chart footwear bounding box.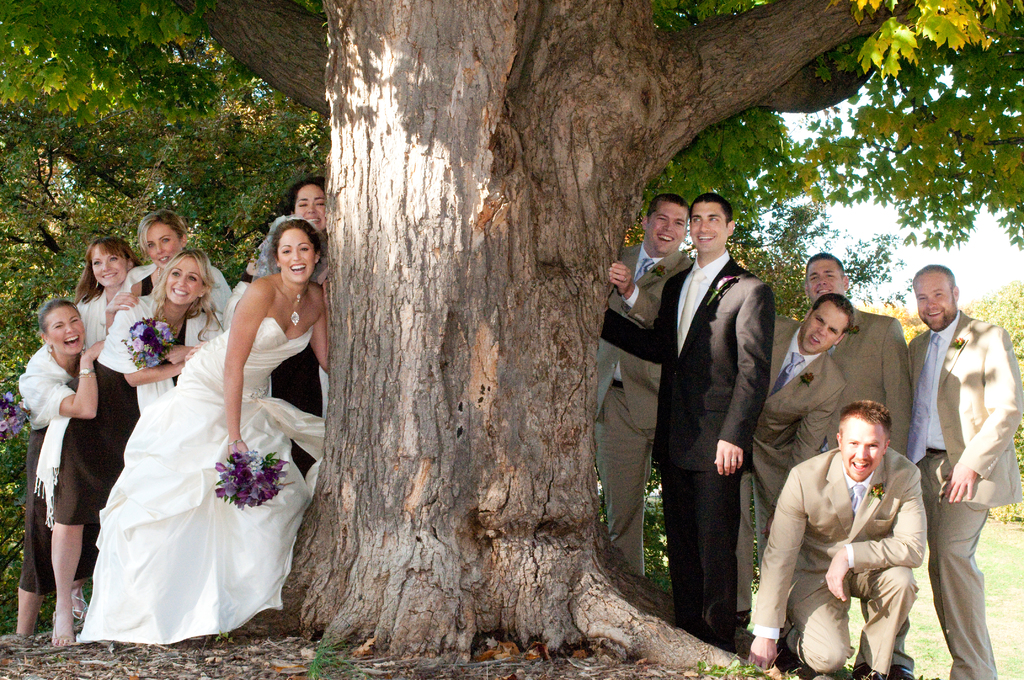
Charted: region(49, 607, 77, 652).
